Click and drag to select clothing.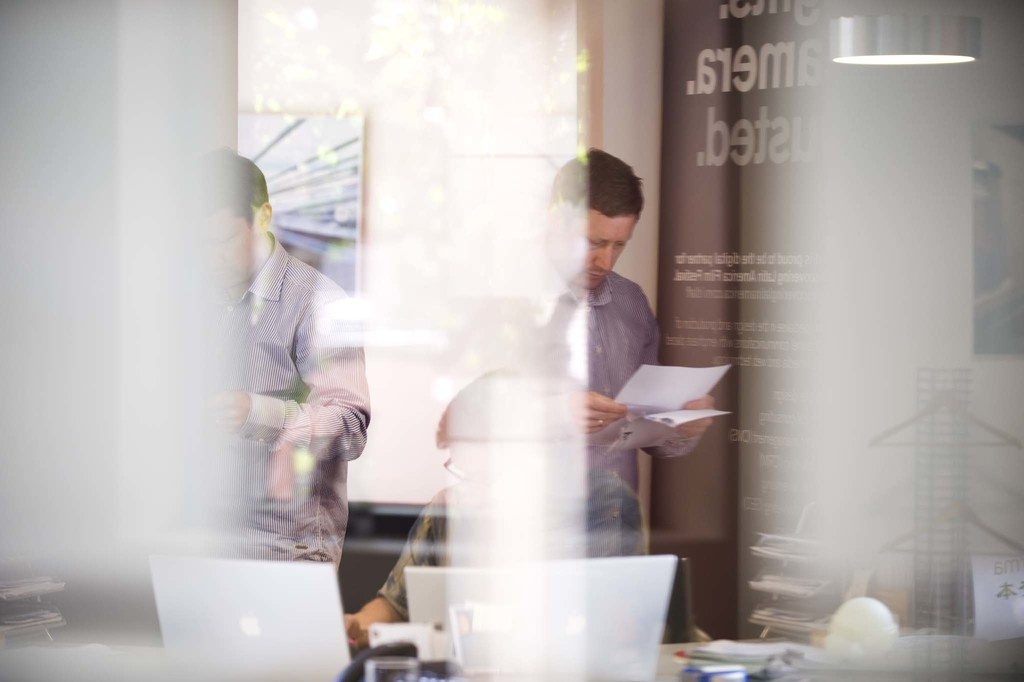
Selection: bbox(182, 245, 374, 572).
